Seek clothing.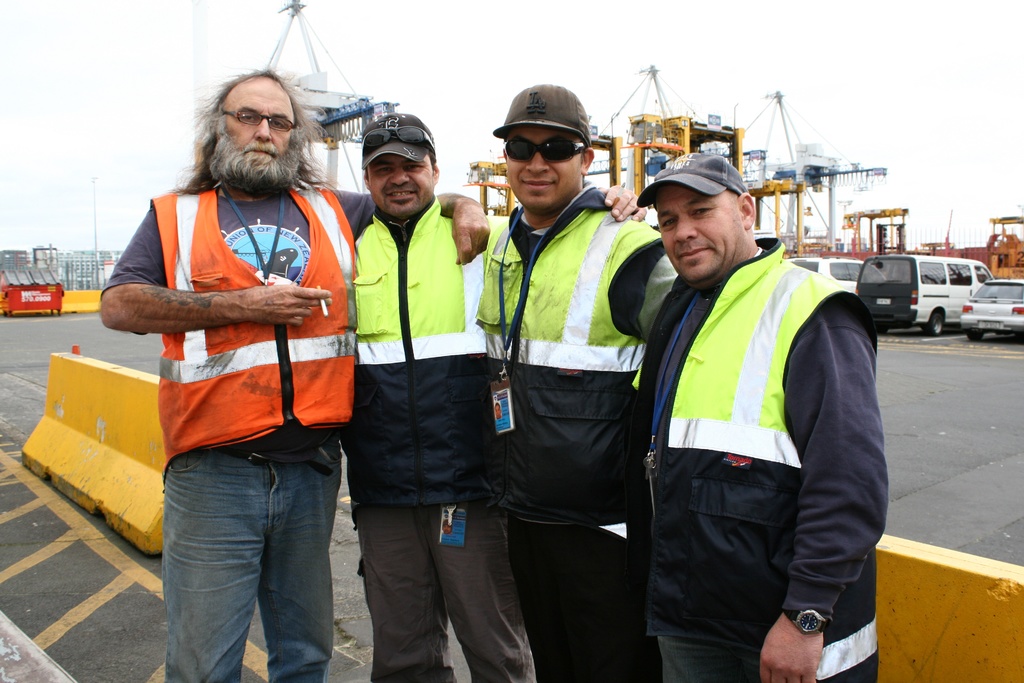
region(99, 185, 375, 682).
